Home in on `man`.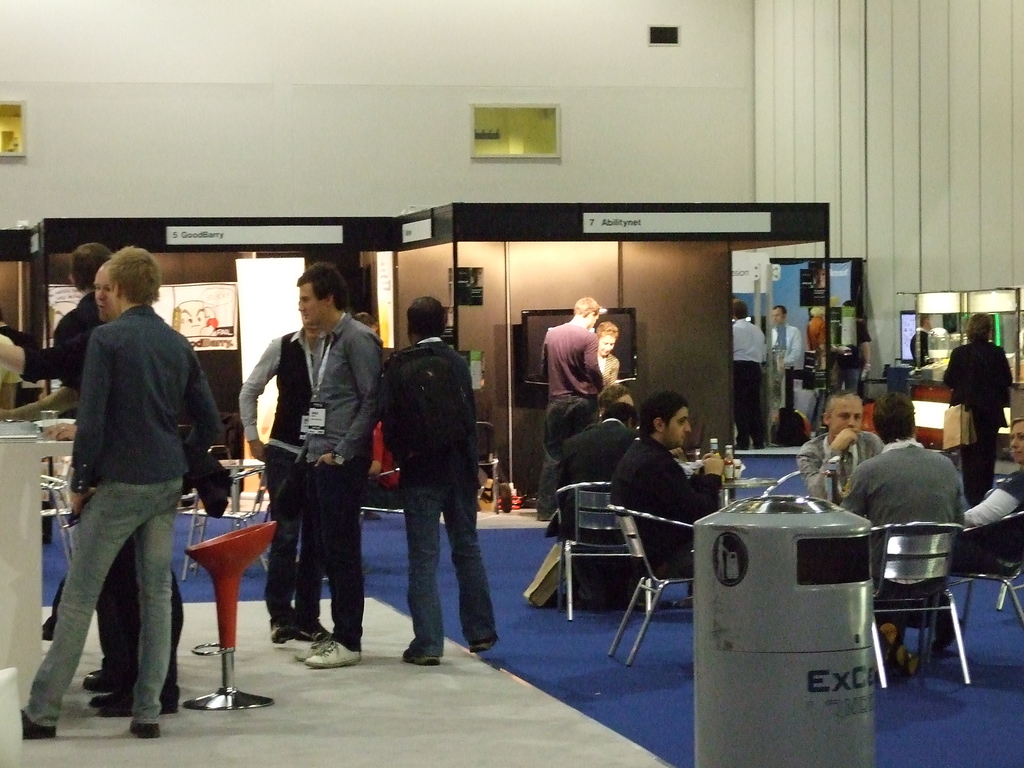
Homed in at crop(796, 387, 876, 504).
